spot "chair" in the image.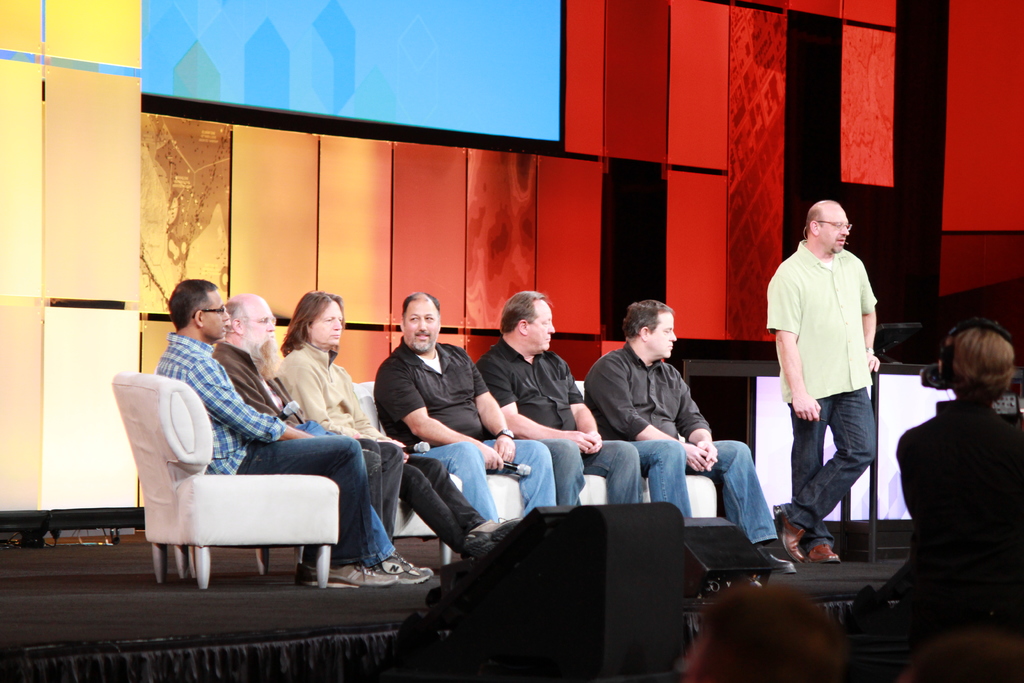
"chair" found at 111, 366, 368, 619.
